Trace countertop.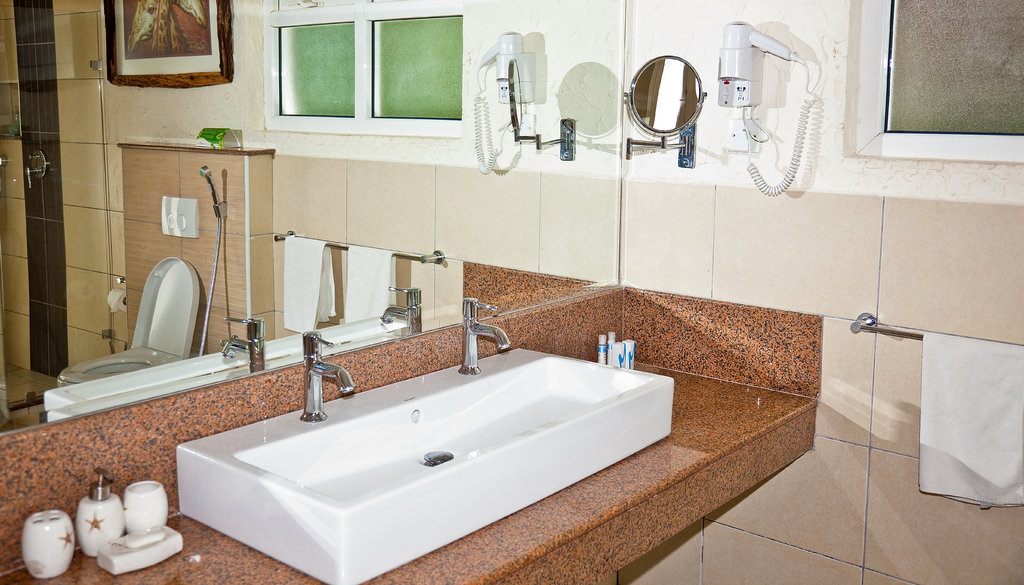
Traced to 0, 281, 818, 584.
